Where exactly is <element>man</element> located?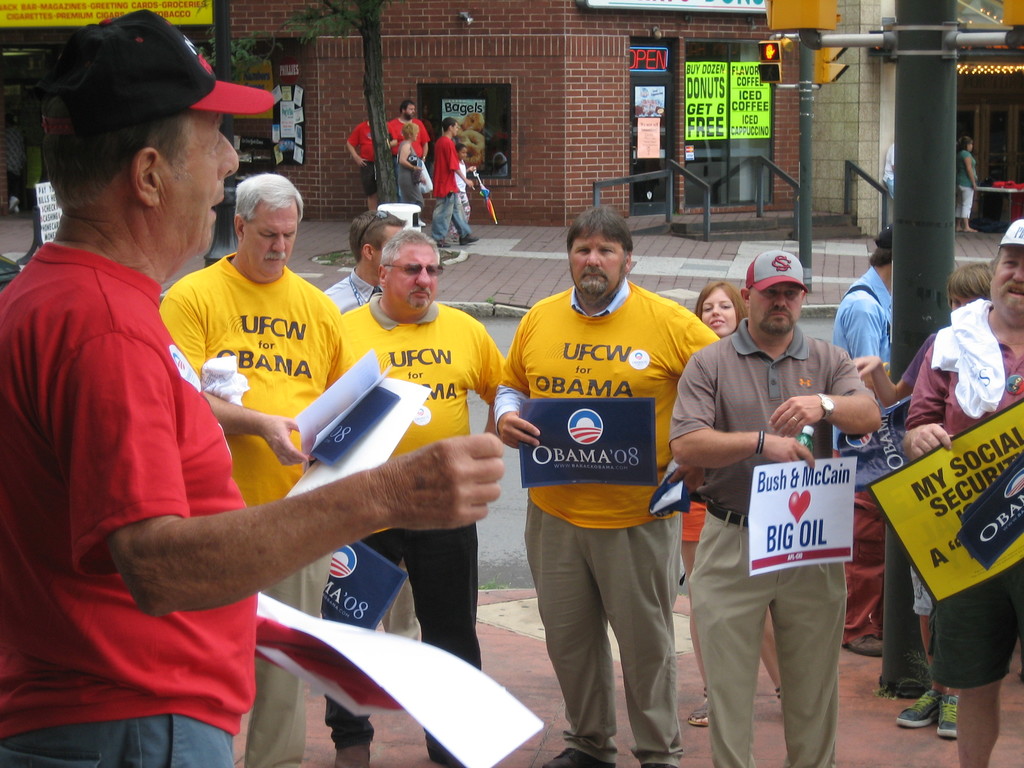
Its bounding box is 164 172 349 767.
